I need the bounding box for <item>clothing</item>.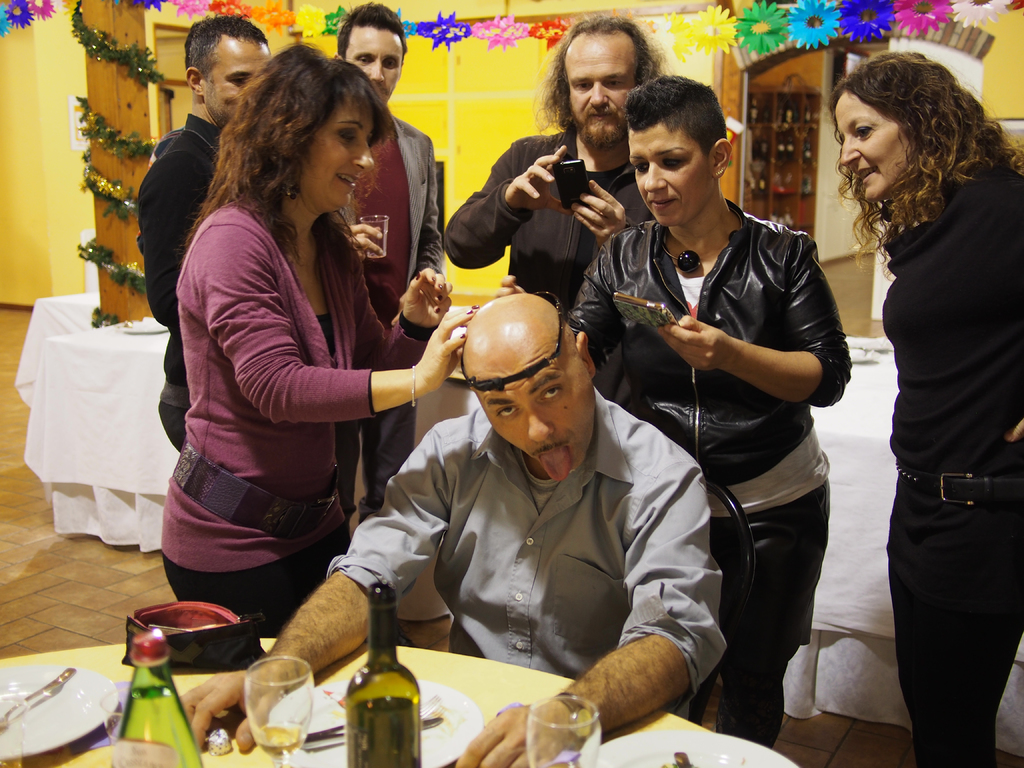
Here it is: left=439, top=126, right=664, bottom=326.
